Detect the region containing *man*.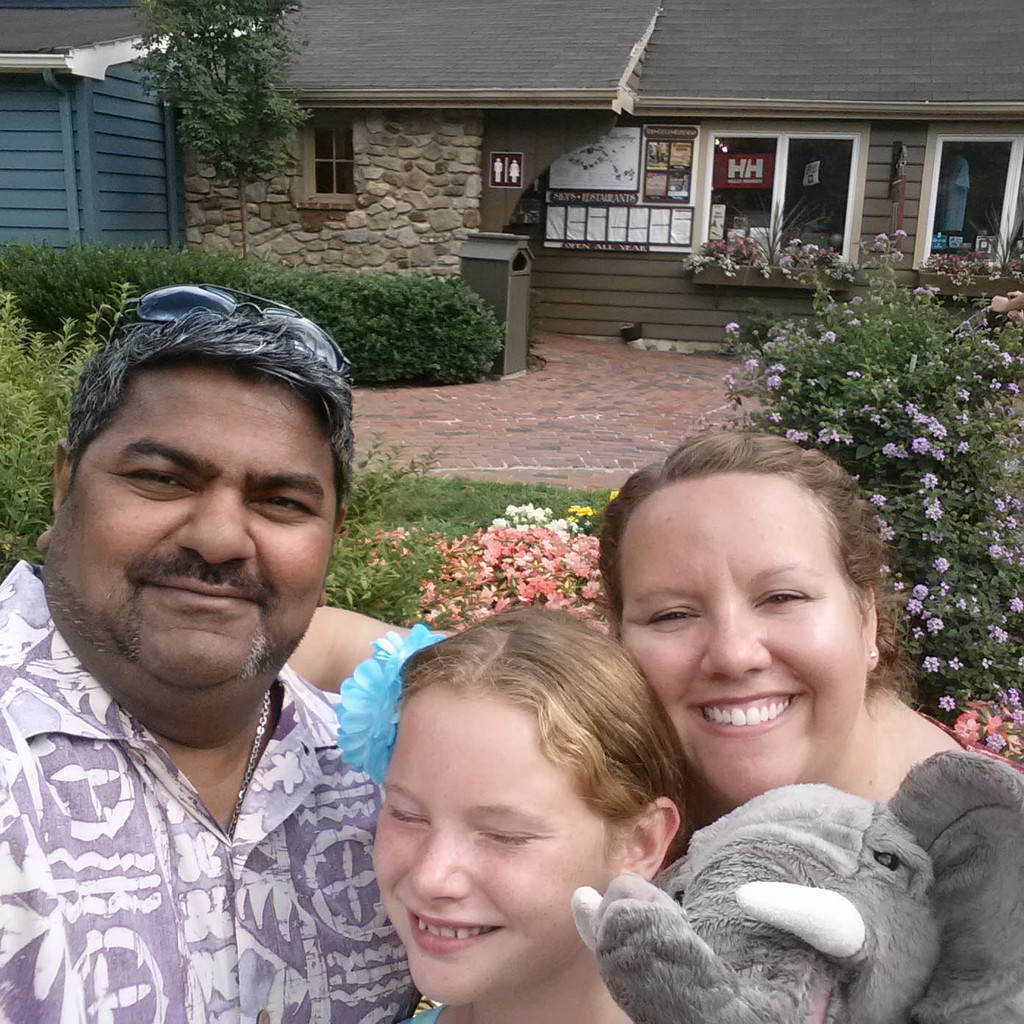
[0, 233, 462, 1023].
